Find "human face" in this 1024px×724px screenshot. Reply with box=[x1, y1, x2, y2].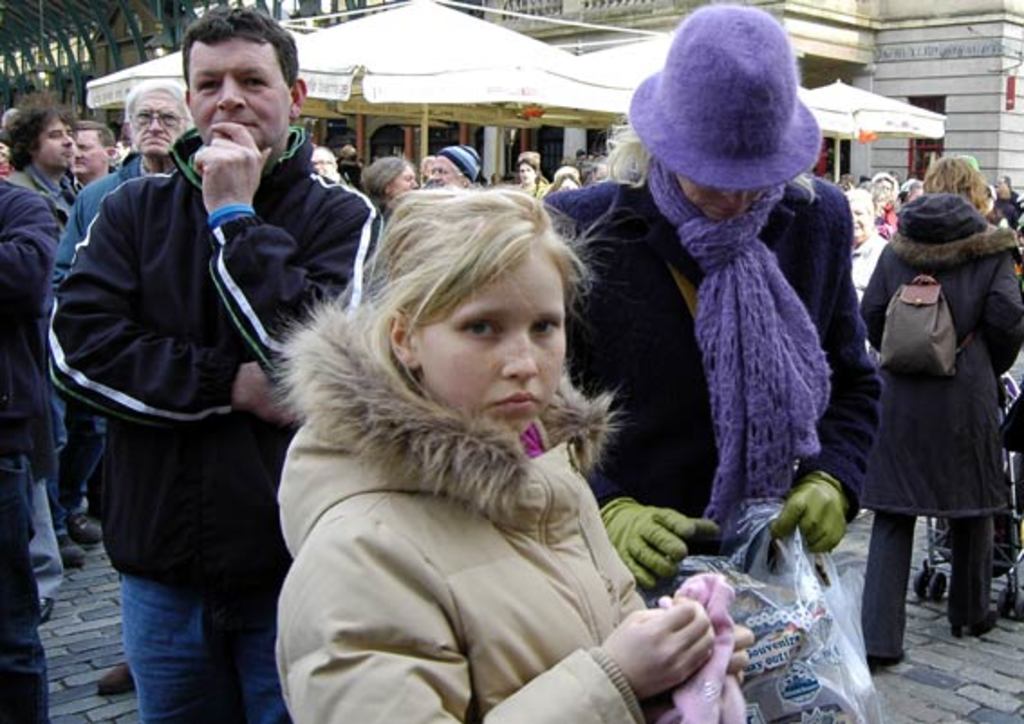
box=[386, 166, 415, 197].
